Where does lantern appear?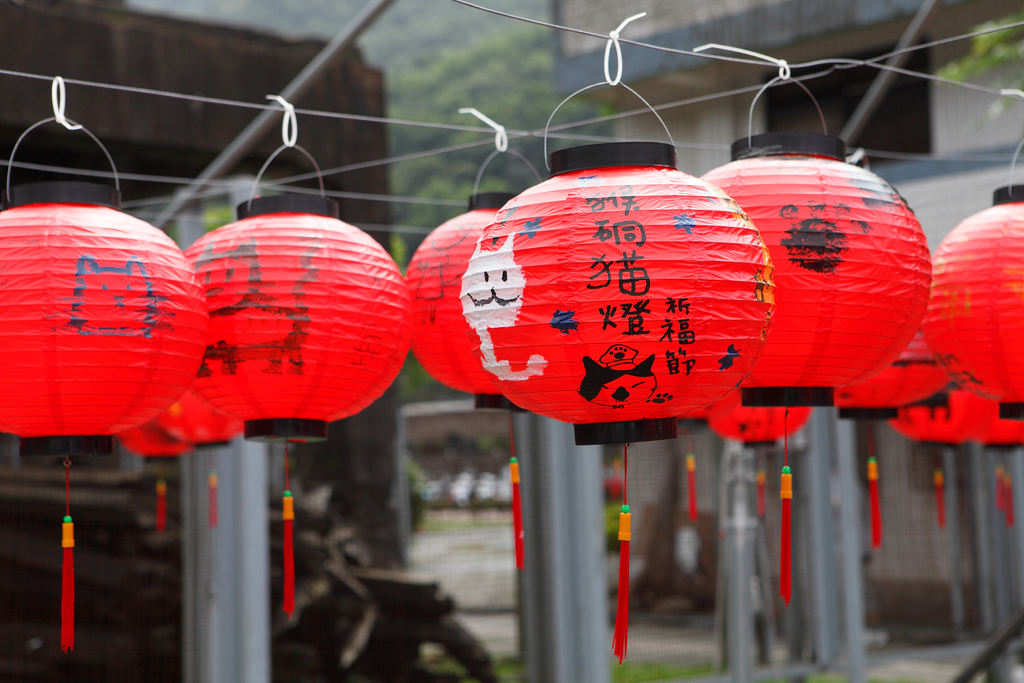
Appears at select_region(417, 142, 930, 440).
